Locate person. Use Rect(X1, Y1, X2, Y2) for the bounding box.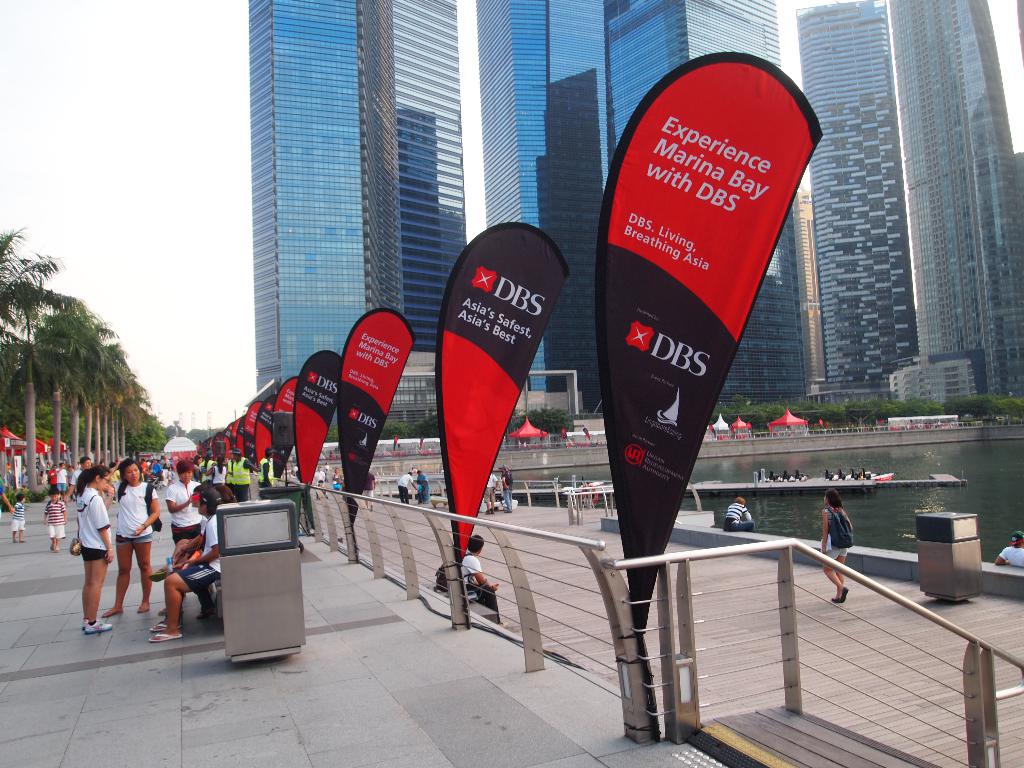
Rect(330, 466, 344, 492).
